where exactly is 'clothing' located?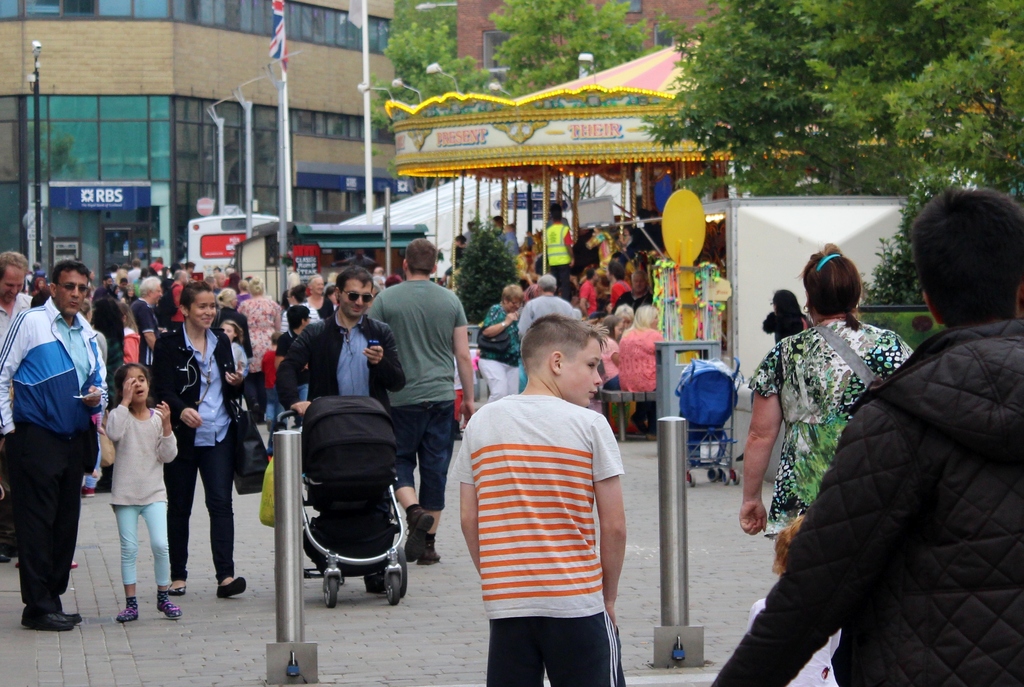
Its bounding box is left=172, top=280, right=188, bottom=329.
